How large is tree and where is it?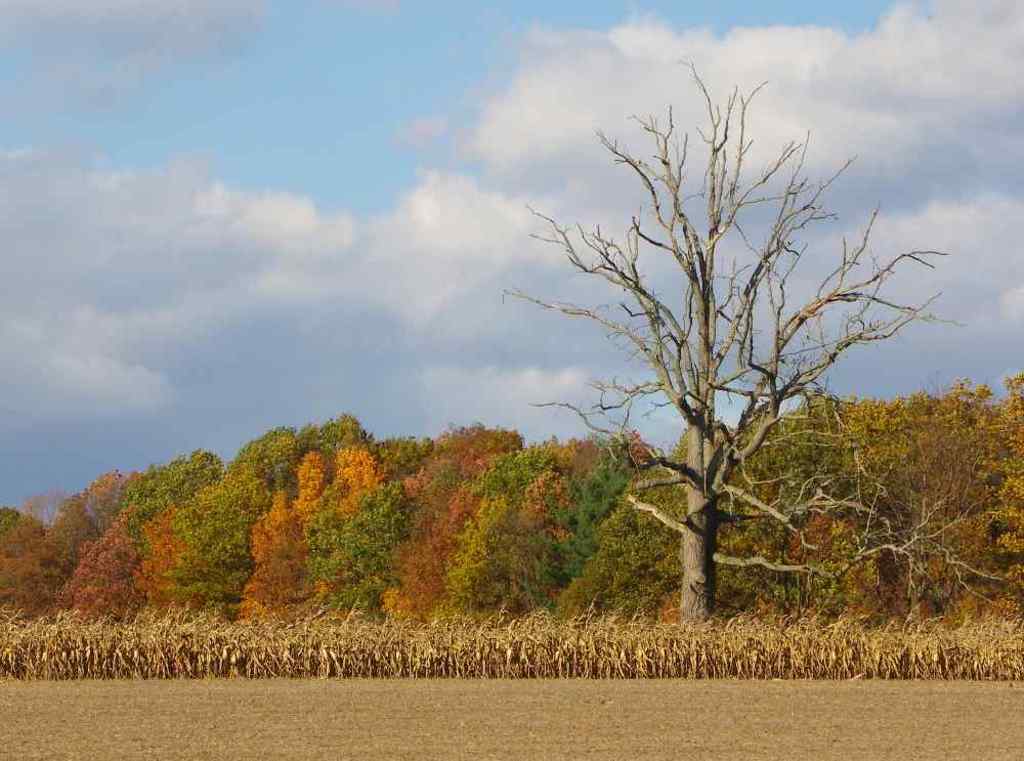
Bounding box: BBox(386, 442, 530, 614).
